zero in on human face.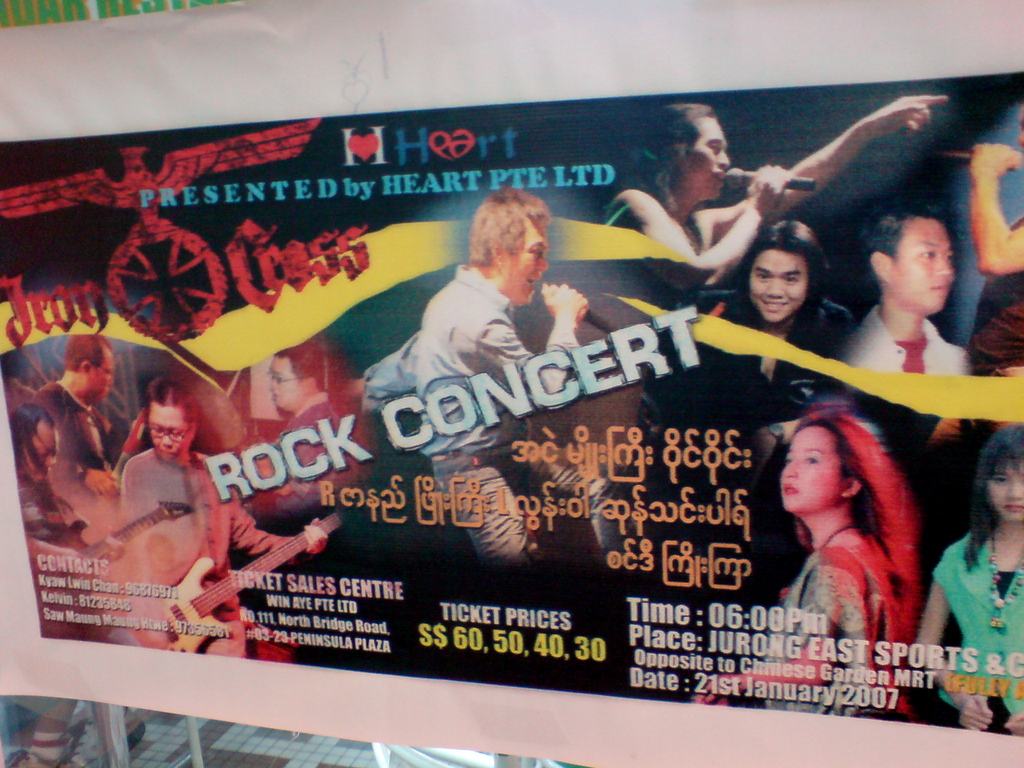
Zeroed in: box(991, 468, 1023, 520).
